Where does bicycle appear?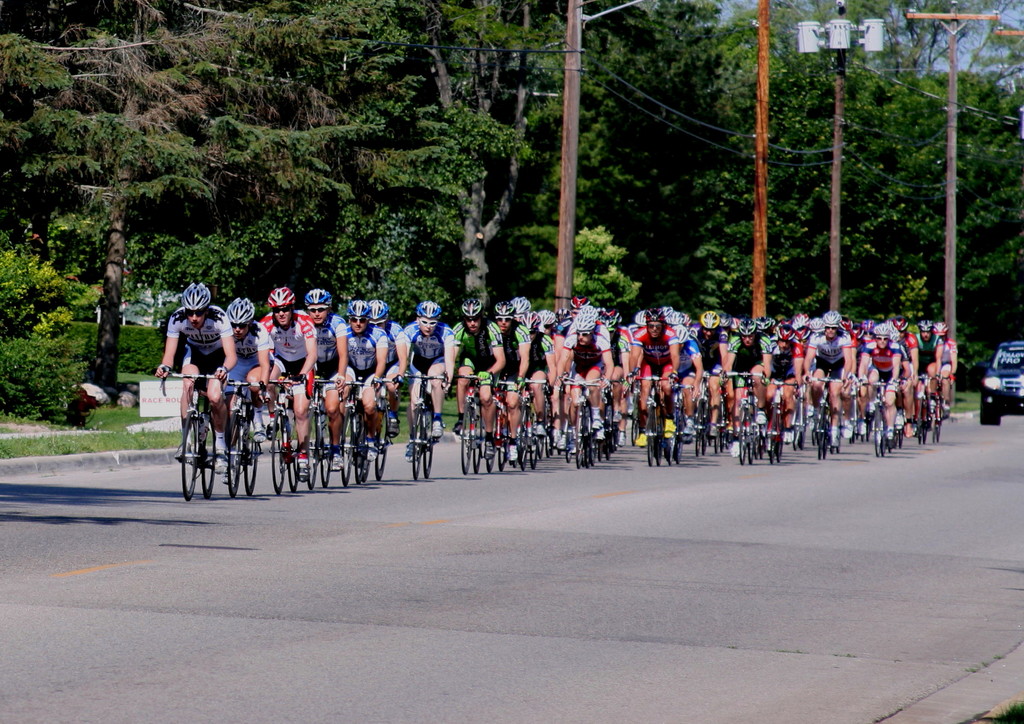
Appears at {"x1": 166, "y1": 375, "x2": 244, "y2": 503}.
